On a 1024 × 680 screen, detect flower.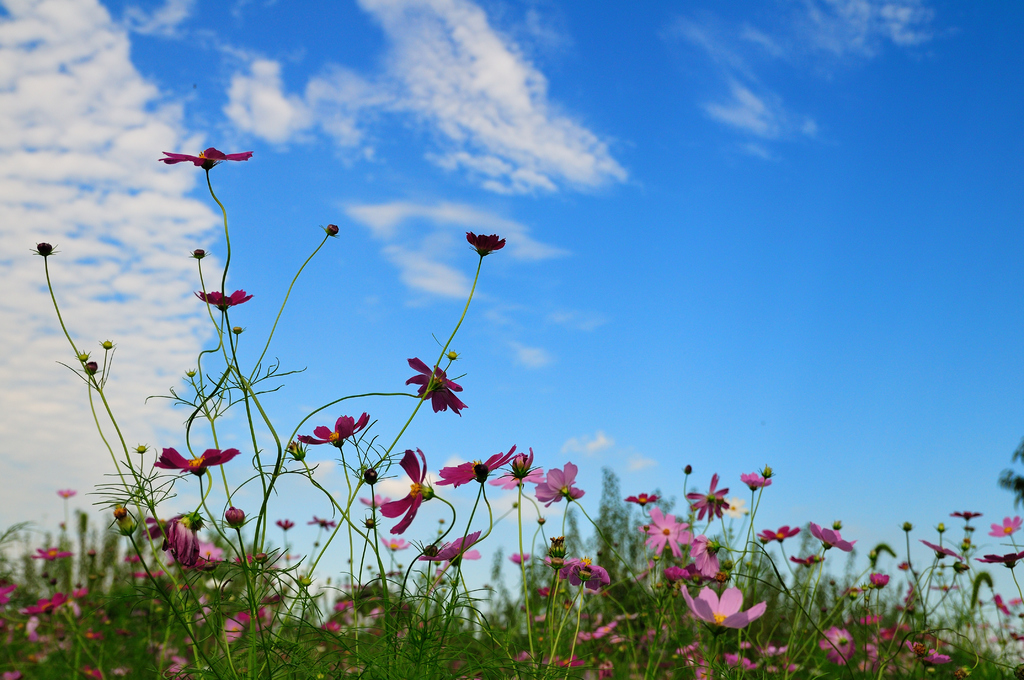
381/445/437/534.
